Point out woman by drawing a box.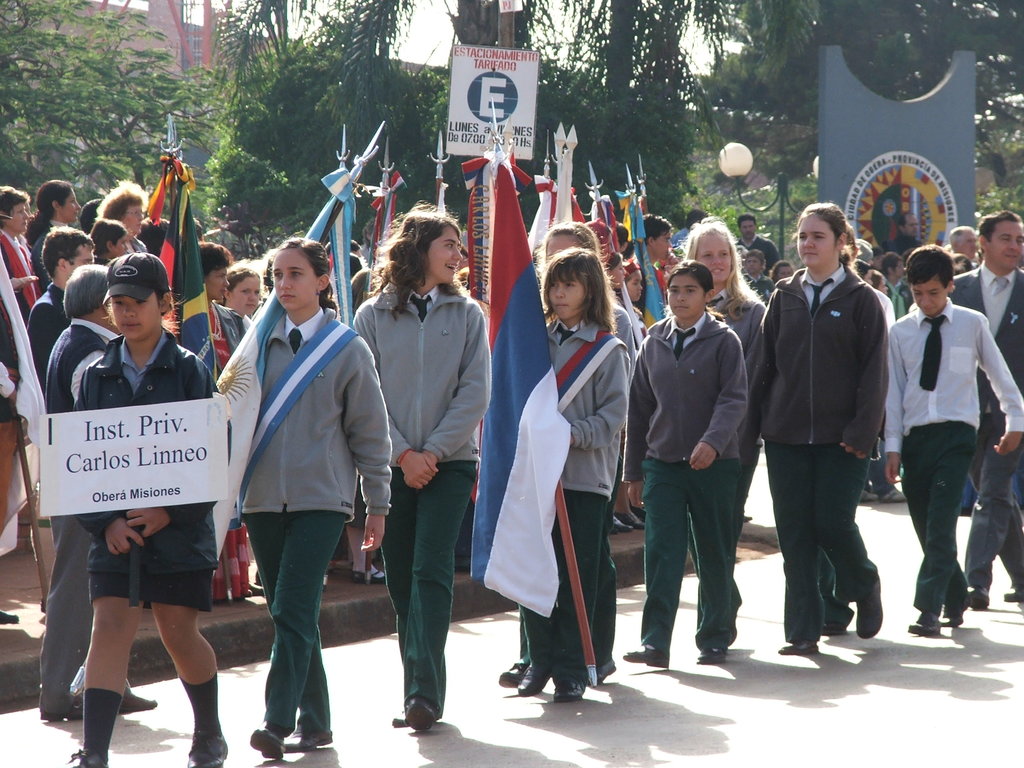
box(98, 185, 143, 250).
